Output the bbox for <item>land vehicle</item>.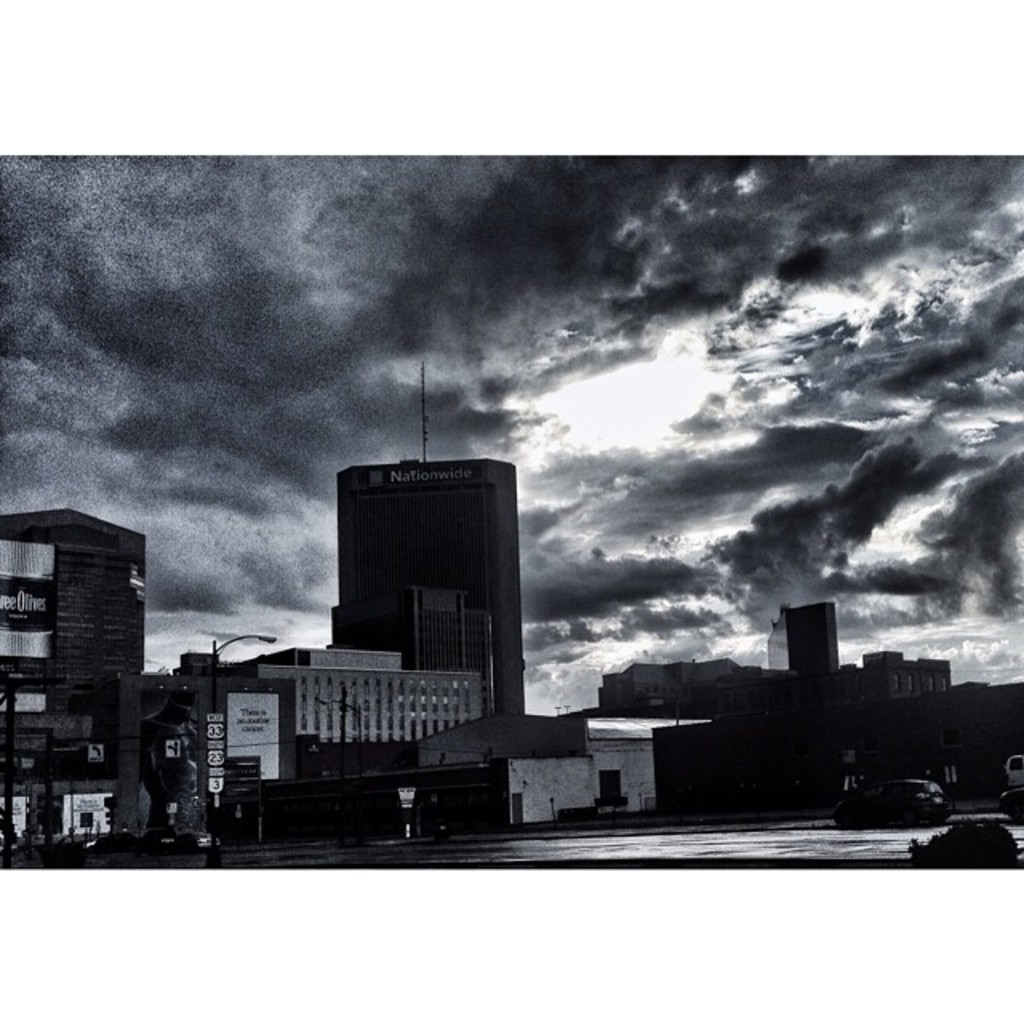
{"x1": 834, "y1": 771, "x2": 954, "y2": 827}.
